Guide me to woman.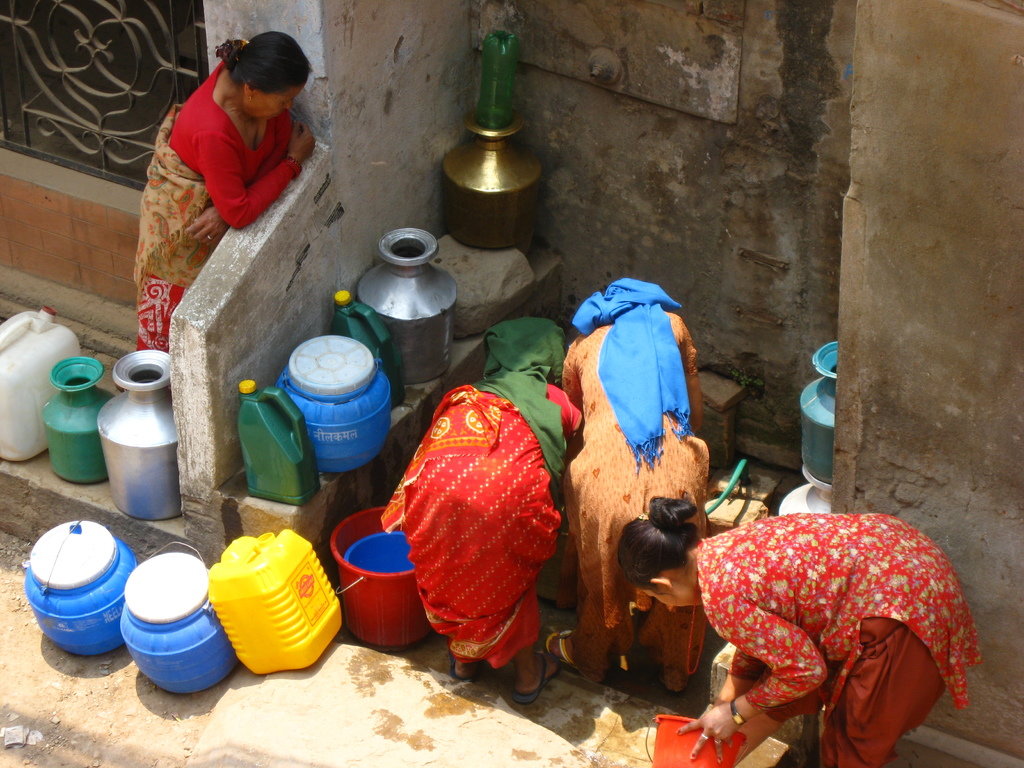
Guidance: (132,31,316,355).
